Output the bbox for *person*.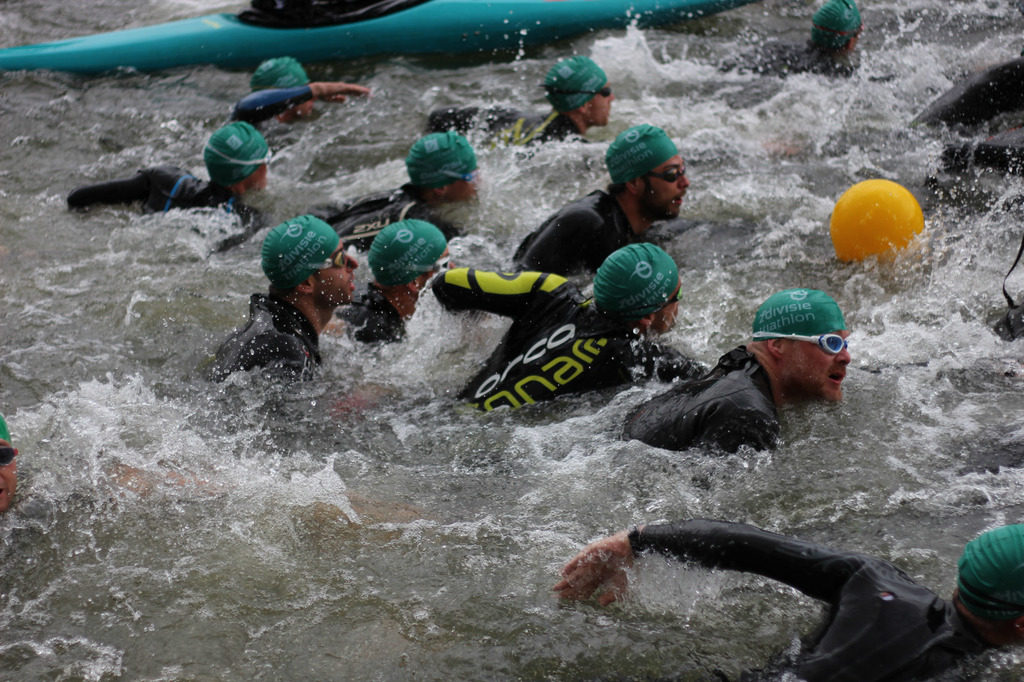
x1=508, y1=118, x2=696, y2=277.
